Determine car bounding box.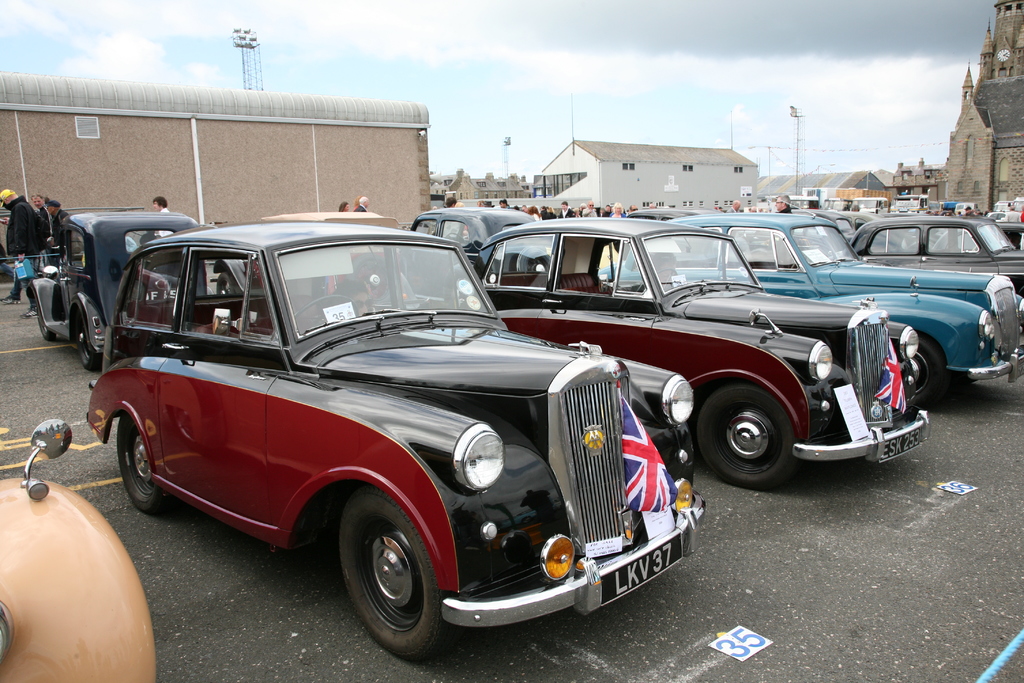
Determined: l=477, t=230, r=929, b=493.
